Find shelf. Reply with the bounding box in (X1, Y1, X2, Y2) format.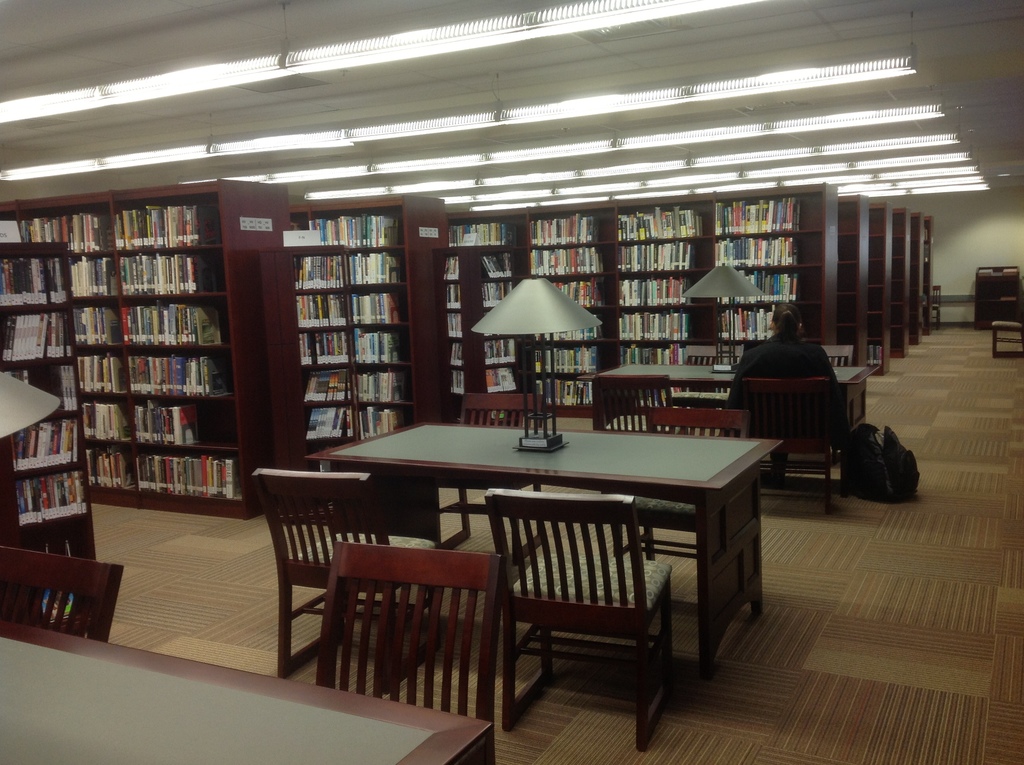
(138, 397, 239, 442).
